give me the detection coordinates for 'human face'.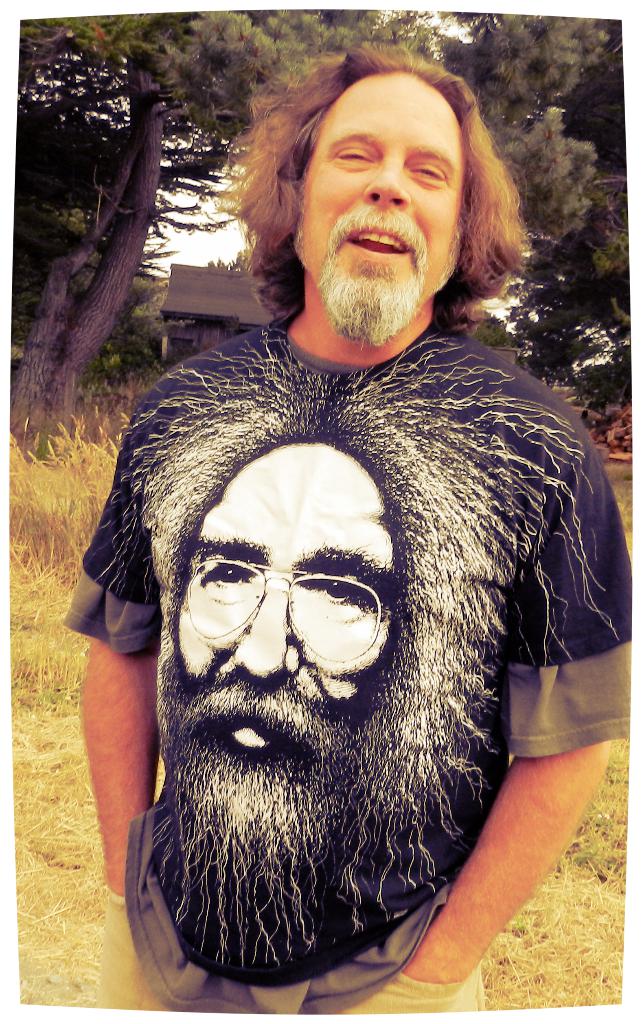
[x1=292, y1=68, x2=468, y2=340].
